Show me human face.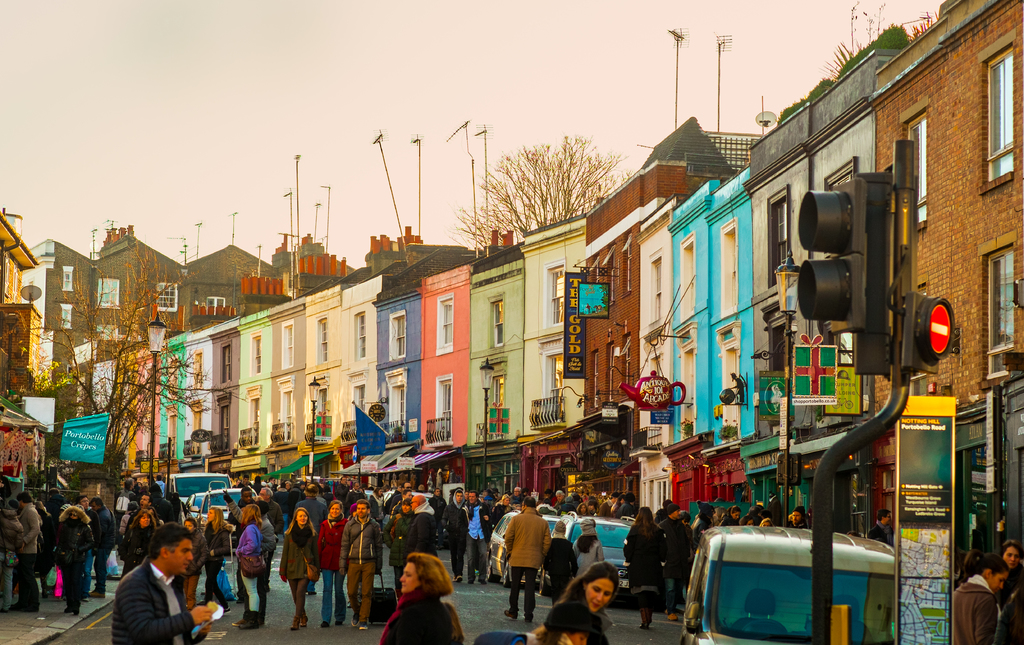
human face is here: Rect(332, 504, 340, 515).
